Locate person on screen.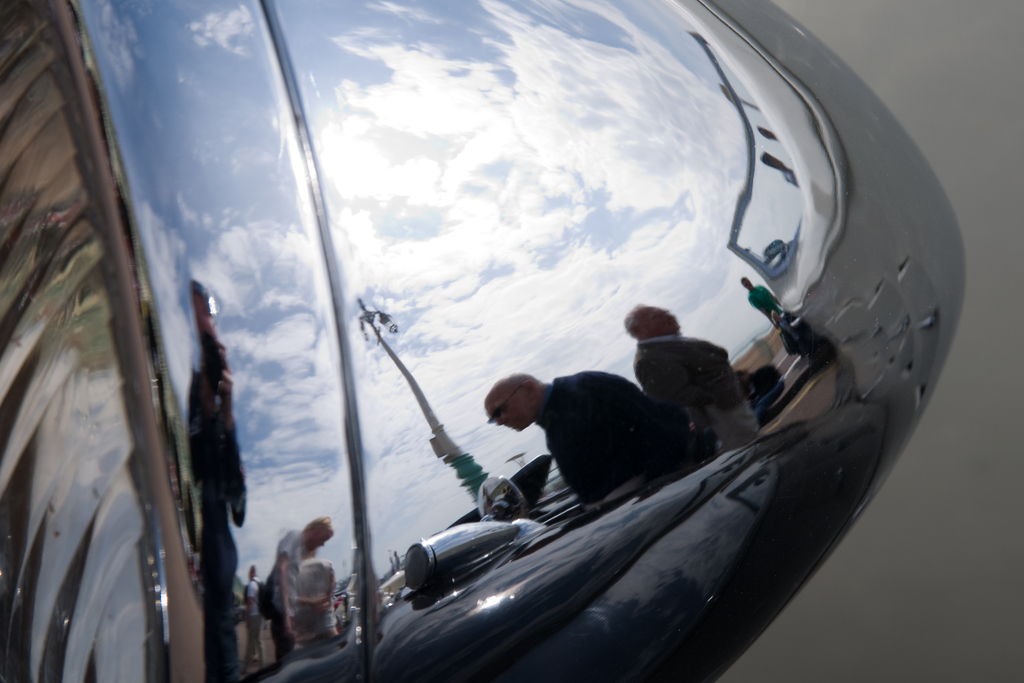
On screen at (627, 297, 756, 461).
